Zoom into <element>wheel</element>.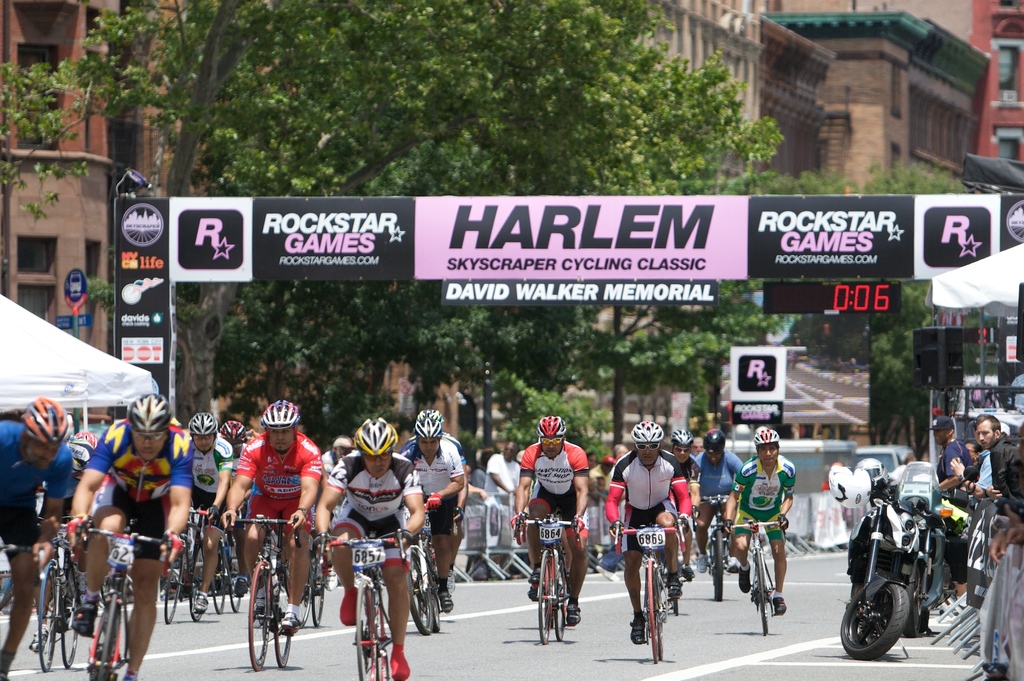
Zoom target: <bbox>838, 579, 910, 660</bbox>.
